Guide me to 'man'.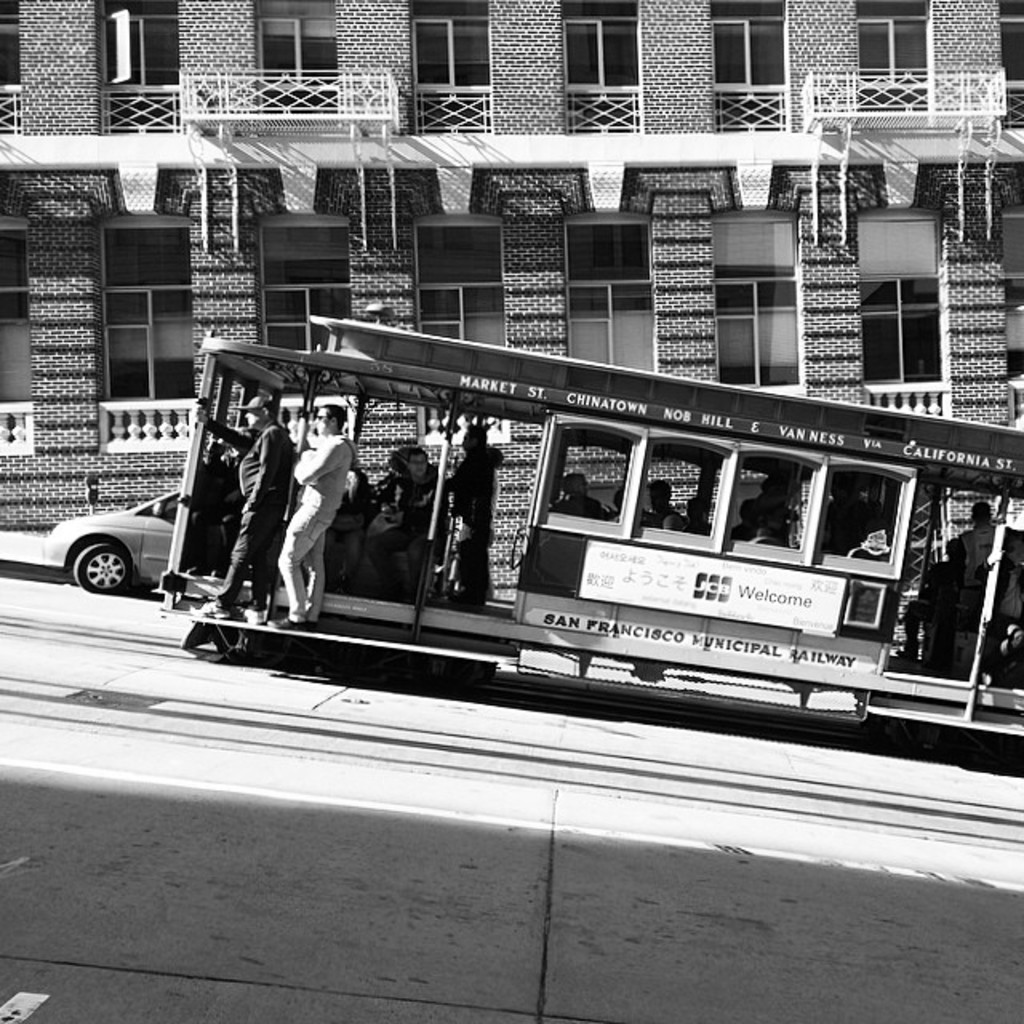
Guidance: (642, 470, 693, 538).
